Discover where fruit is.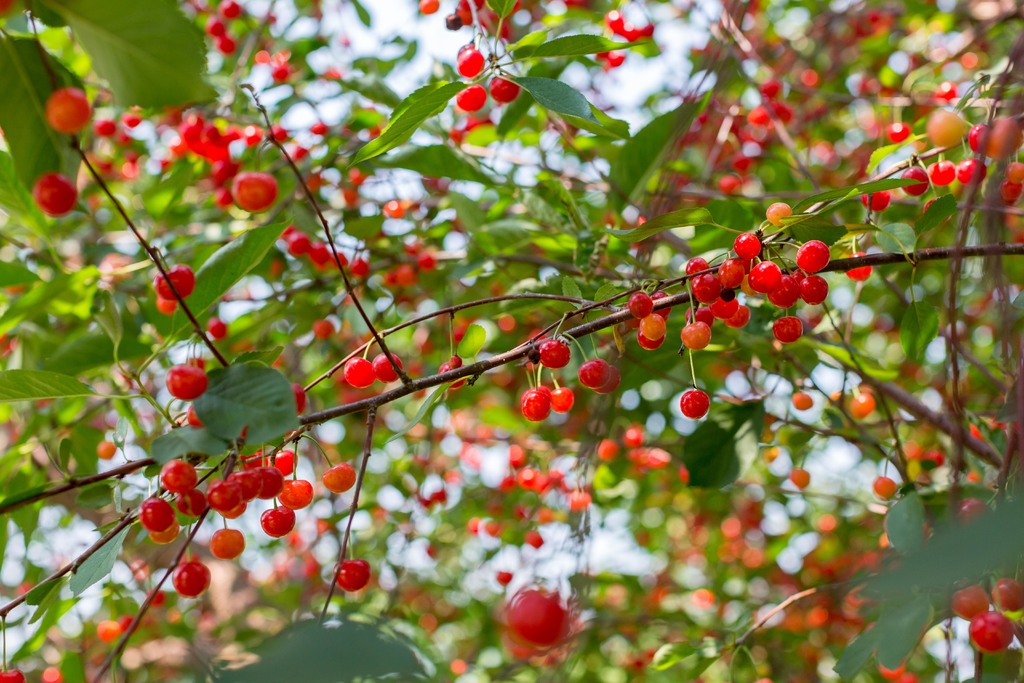
Discovered at left=639, top=314, right=669, bottom=343.
